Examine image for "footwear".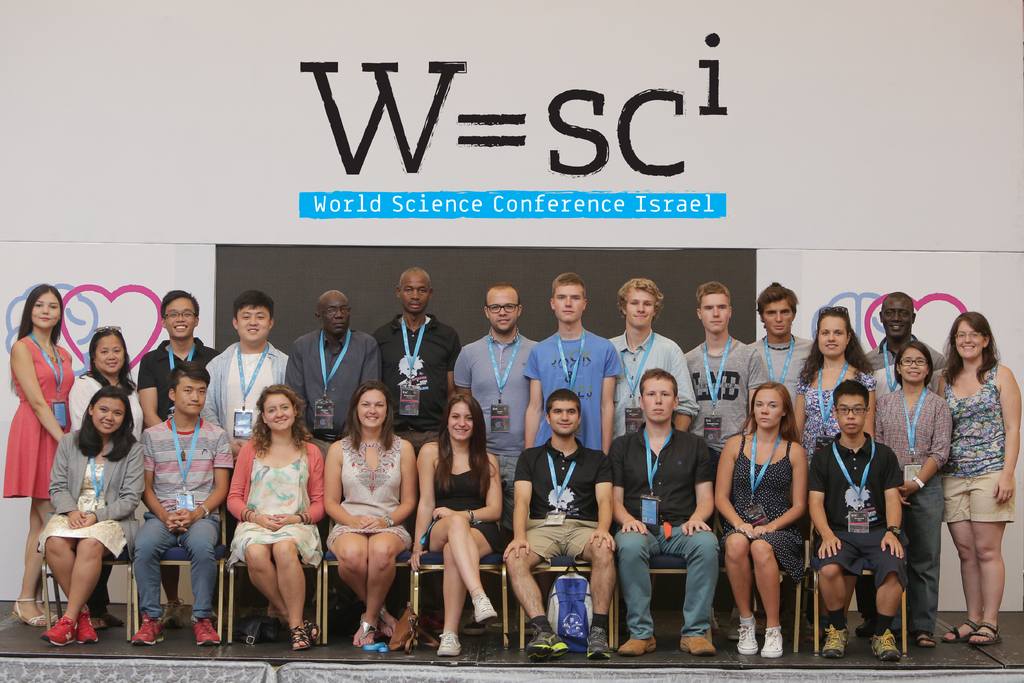
Examination result: [737,614,757,657].
